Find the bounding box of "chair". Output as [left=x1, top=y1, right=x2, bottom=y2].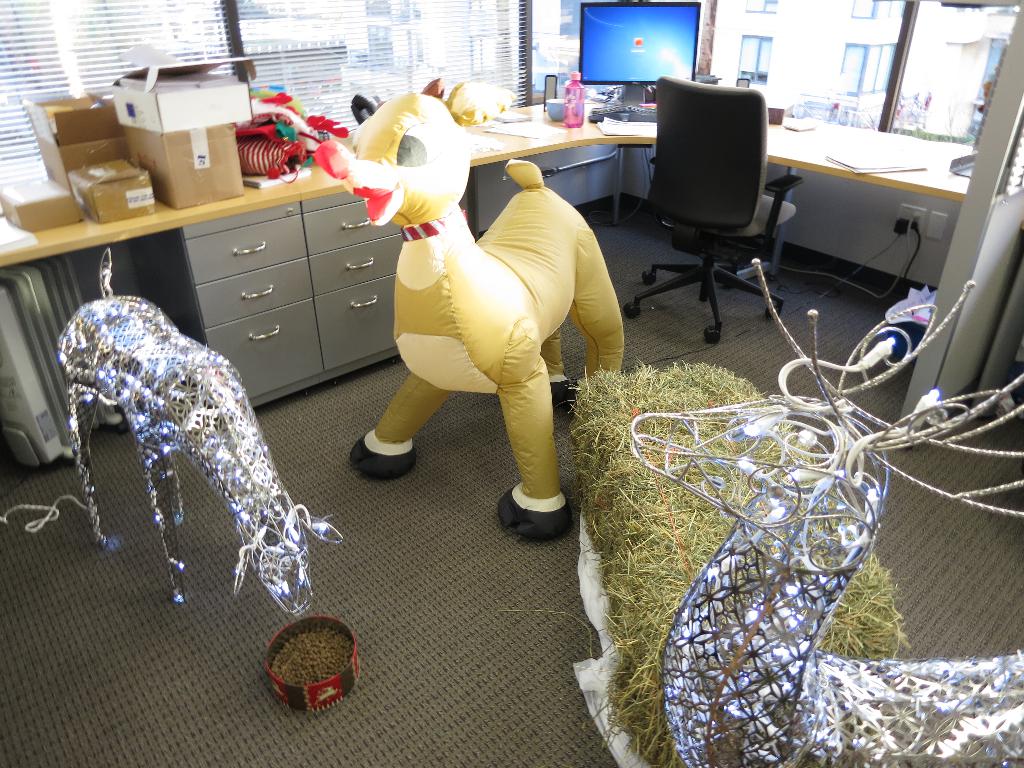
[left=636, top=90, right=786, bottom=349].
